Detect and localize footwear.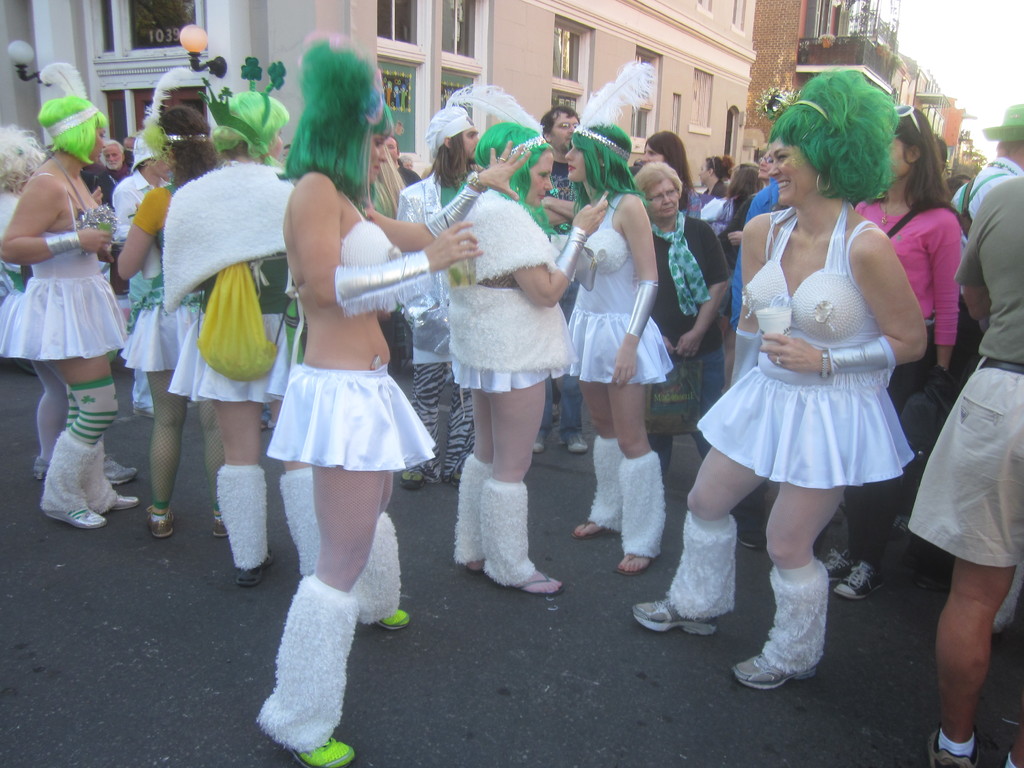
Localized at x1=31 y1=452 x2=47 y2=484.
